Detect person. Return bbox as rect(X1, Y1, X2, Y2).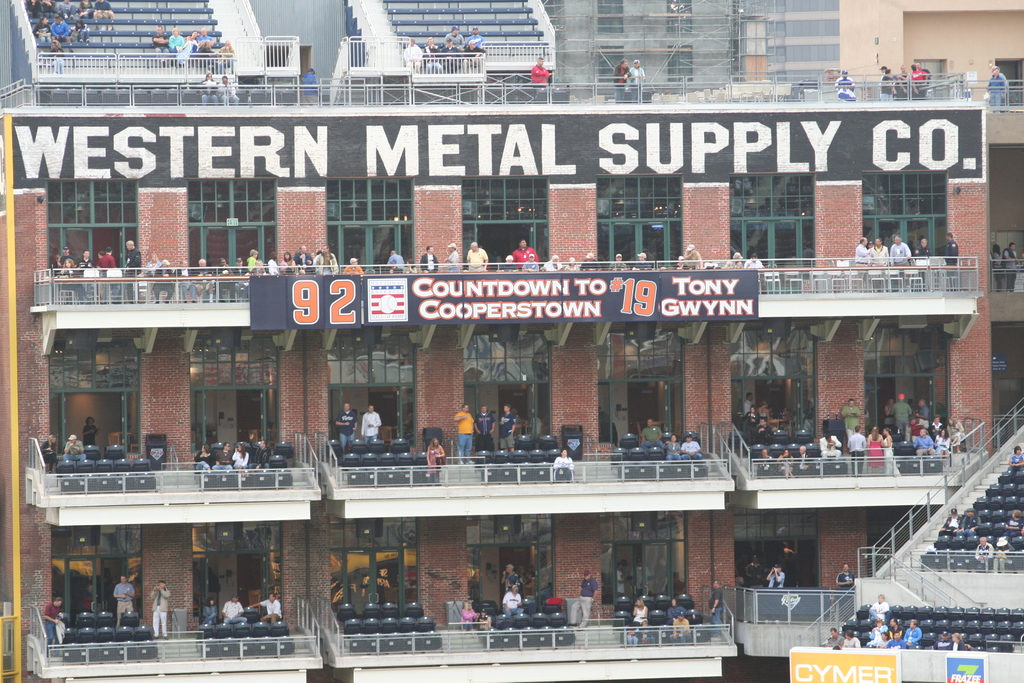
rect(566, 570, 600, 631).
